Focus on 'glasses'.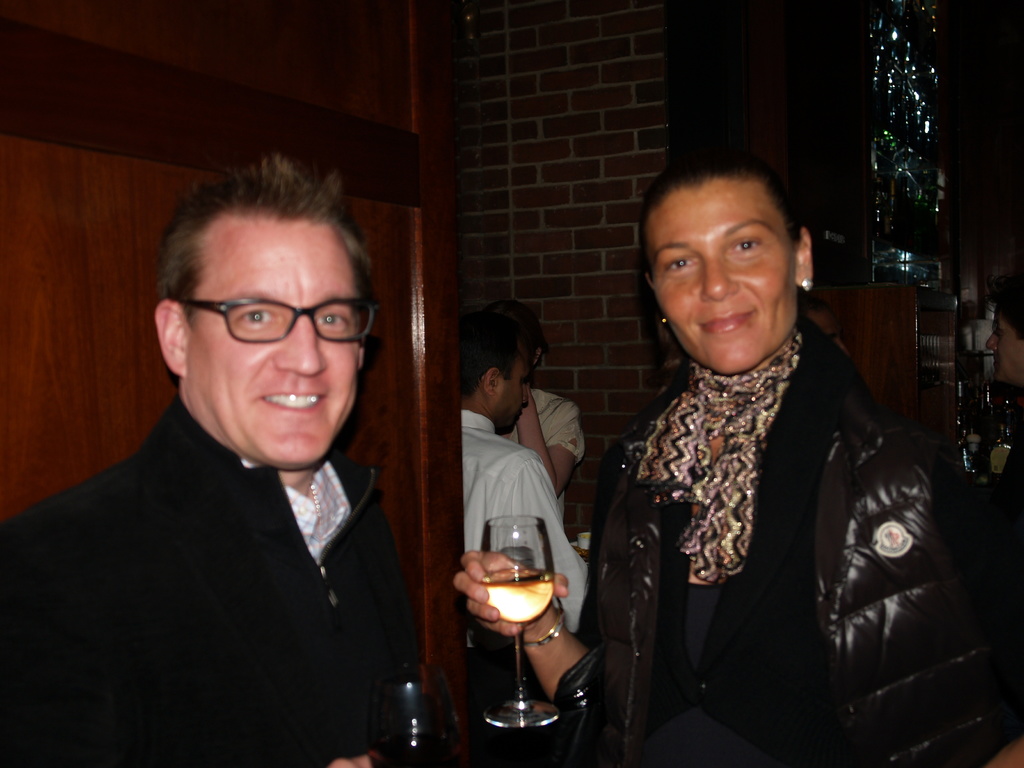
Focused at 163,285,360,358.
